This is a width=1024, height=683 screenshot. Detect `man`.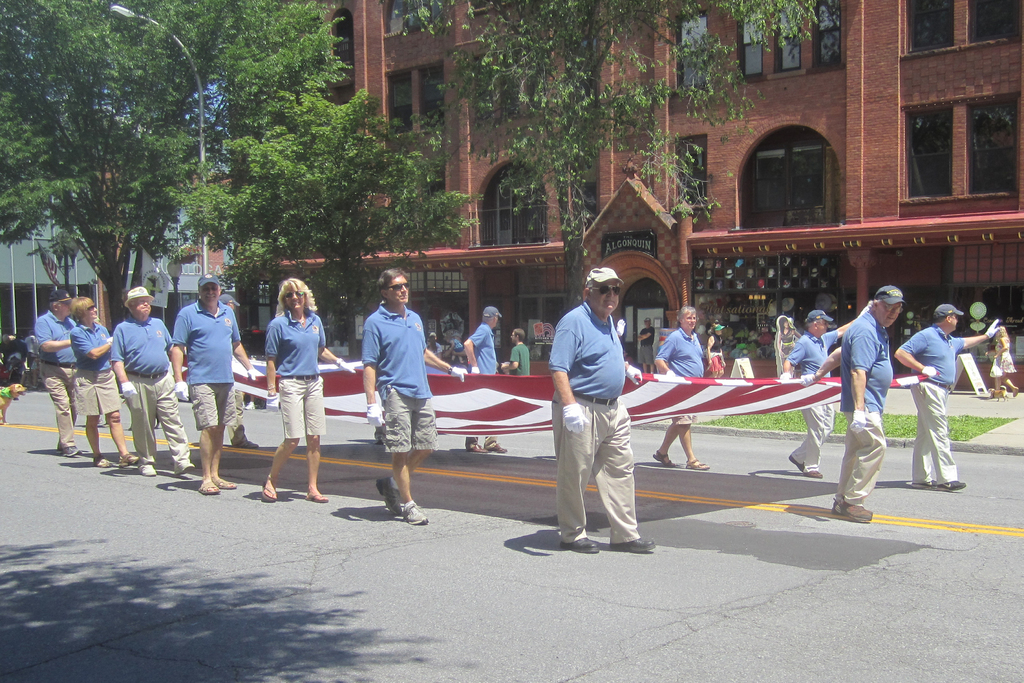
locate(113, 286, 201, 482).
